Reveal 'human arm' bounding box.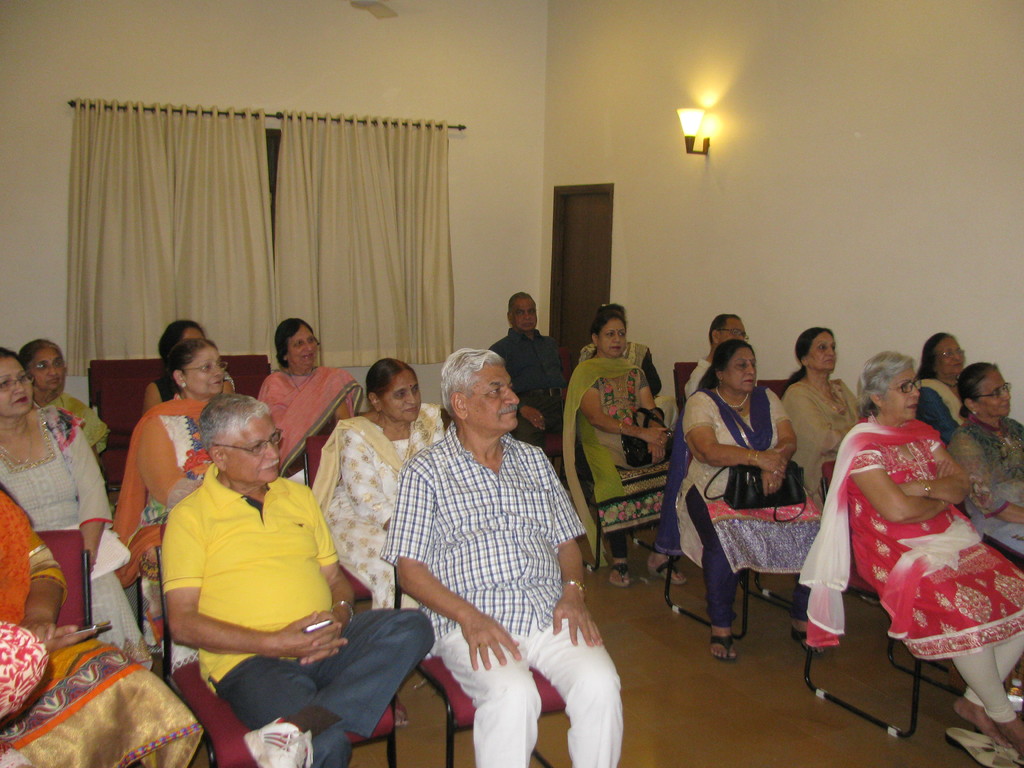
Revealed: <bbox>155, 508, 352, 659</bbox>.
